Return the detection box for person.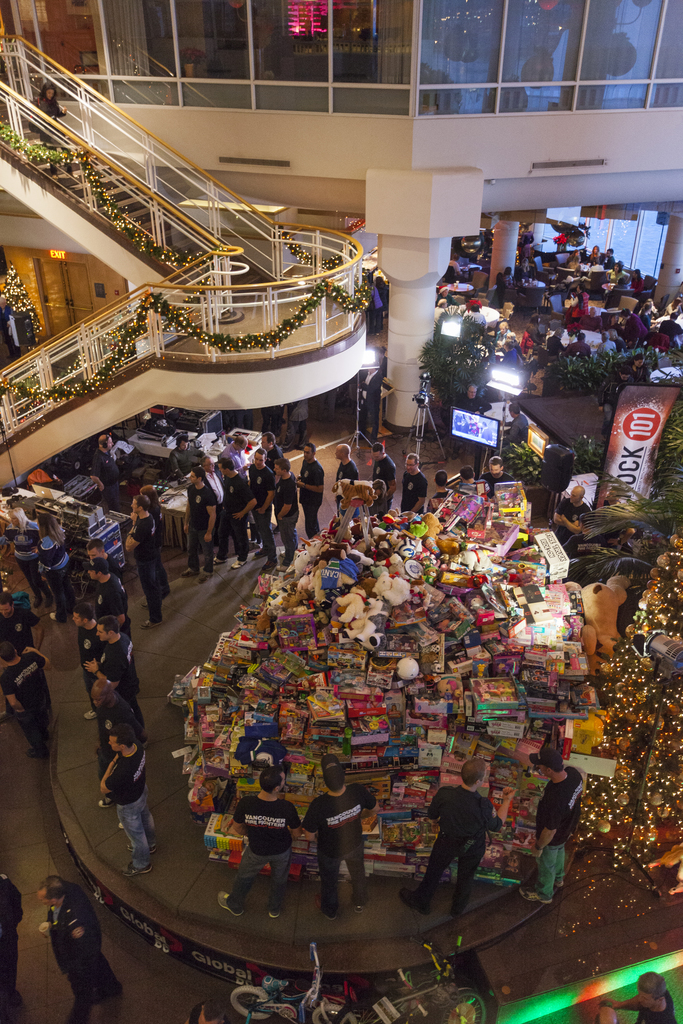
(595,960,673,1023).
